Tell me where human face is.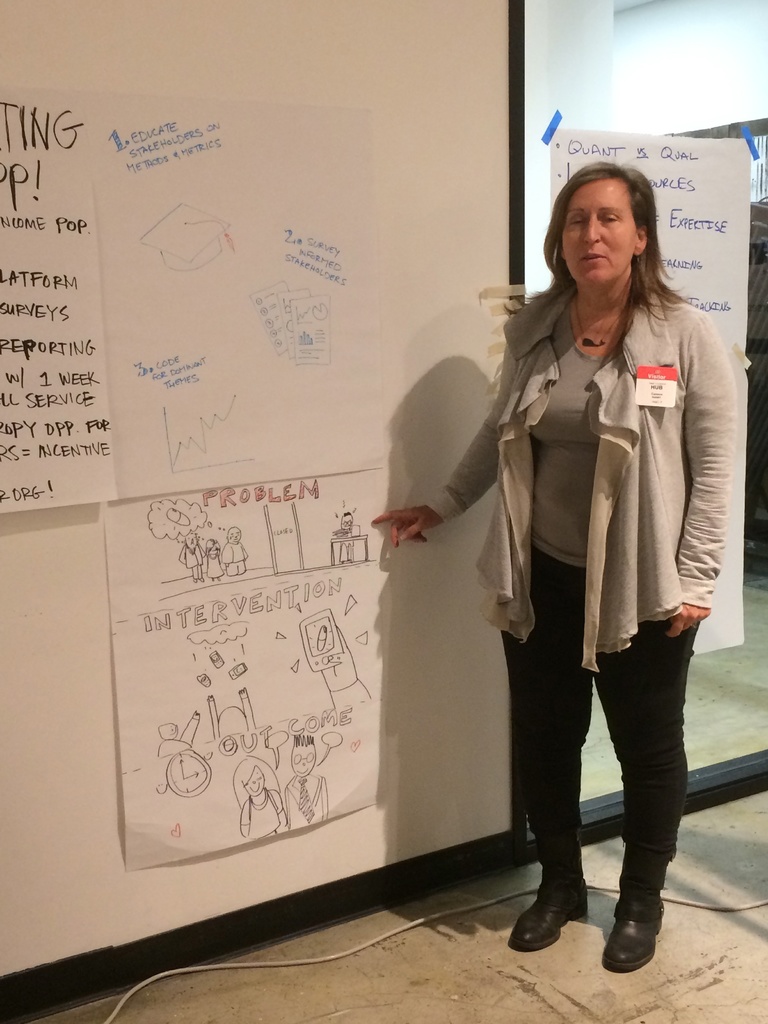
human face is at box=[291, 746, 317, 776].
